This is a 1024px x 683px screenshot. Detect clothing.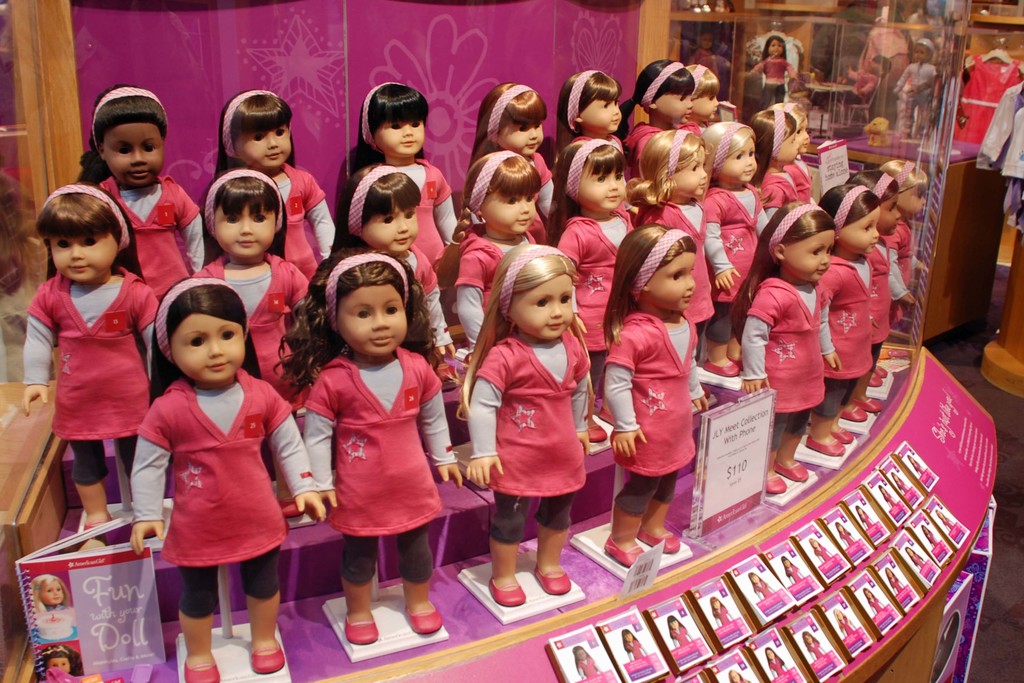
769/658/790/679.
